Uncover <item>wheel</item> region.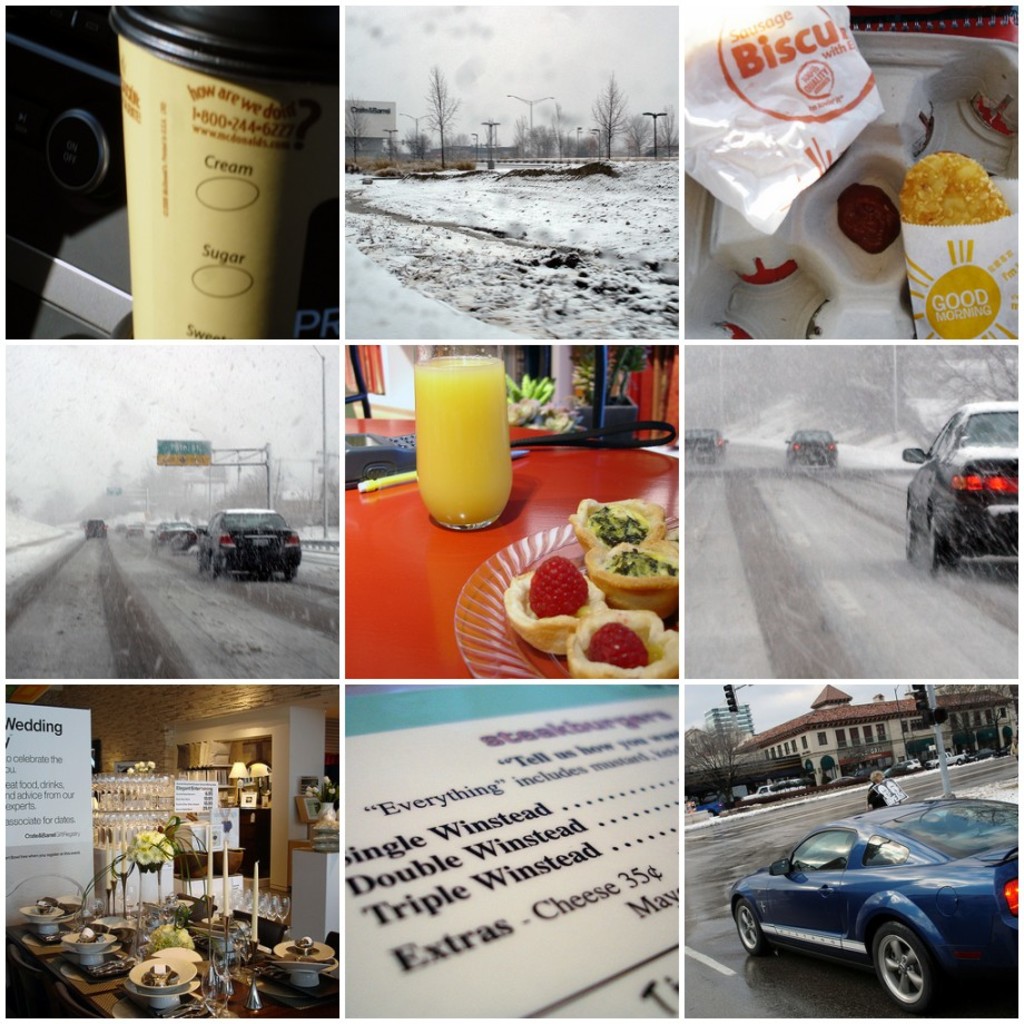
Uncovered: <region>865, 919, 948, 1010</region>.
